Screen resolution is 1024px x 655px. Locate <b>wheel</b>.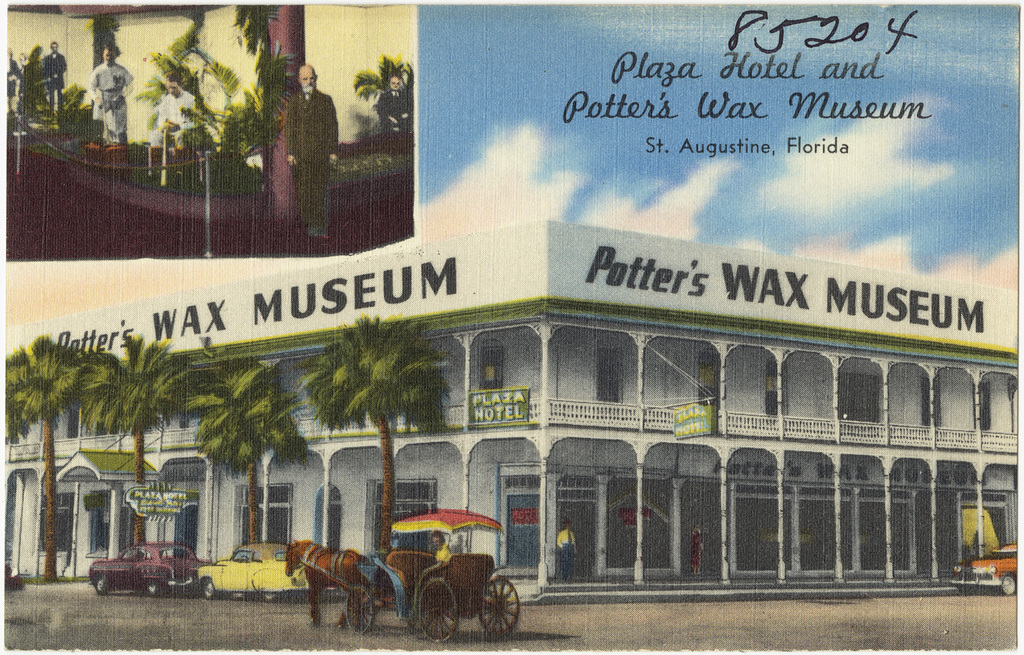
pyautogui.locateOnScreen(474, 578, 524, 637).
